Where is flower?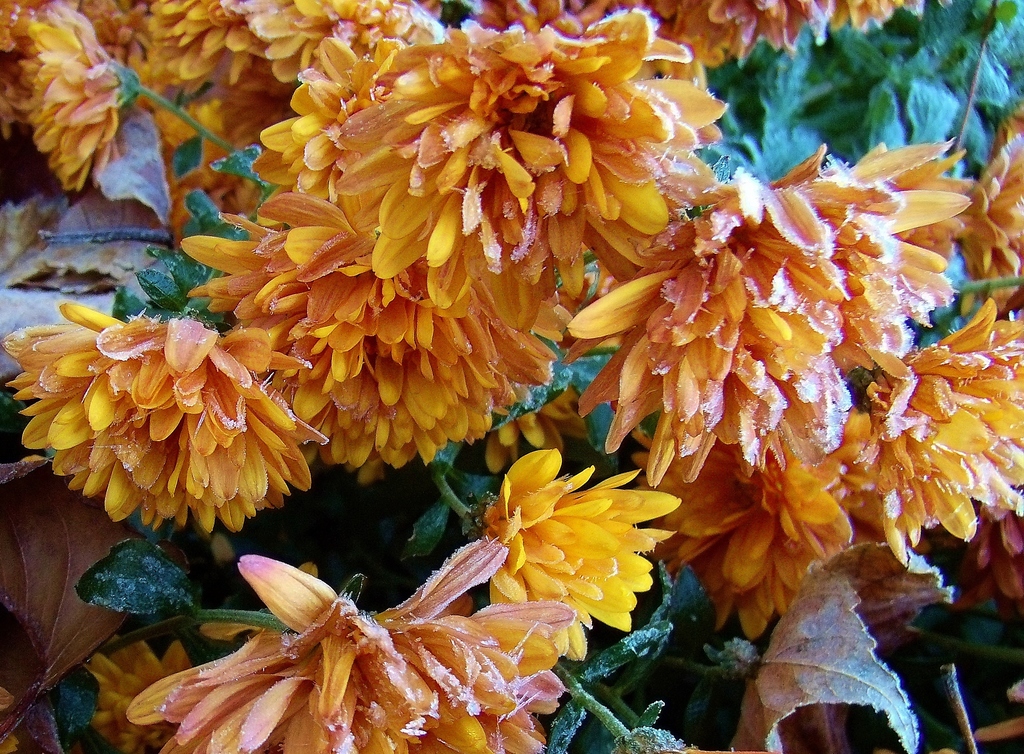
l=118, t=522, r=590, b=744.
